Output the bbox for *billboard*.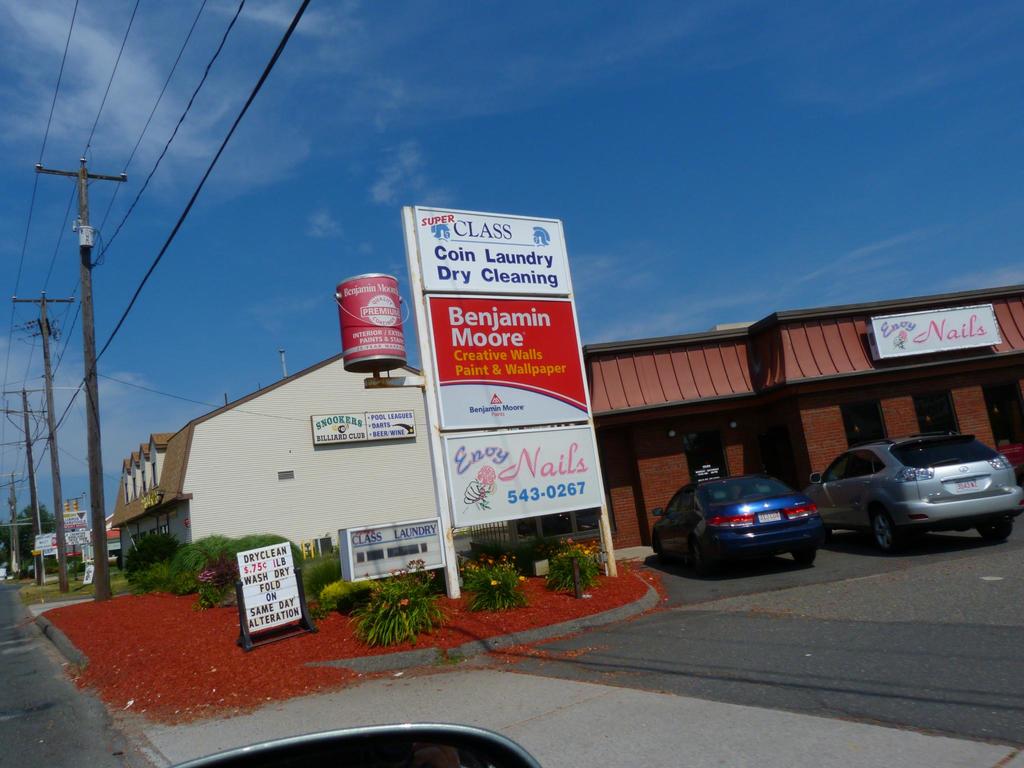
box=[35, 528, 59, 550].
